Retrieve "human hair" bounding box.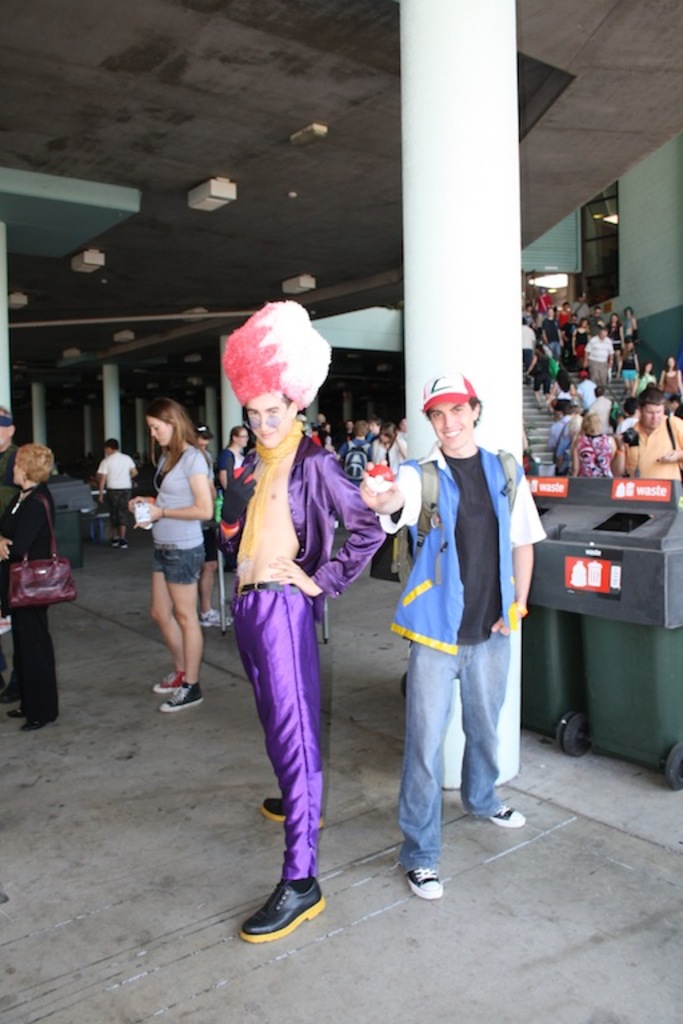
Bounding box: [left=579, top=407, right=606, bottom=441].
